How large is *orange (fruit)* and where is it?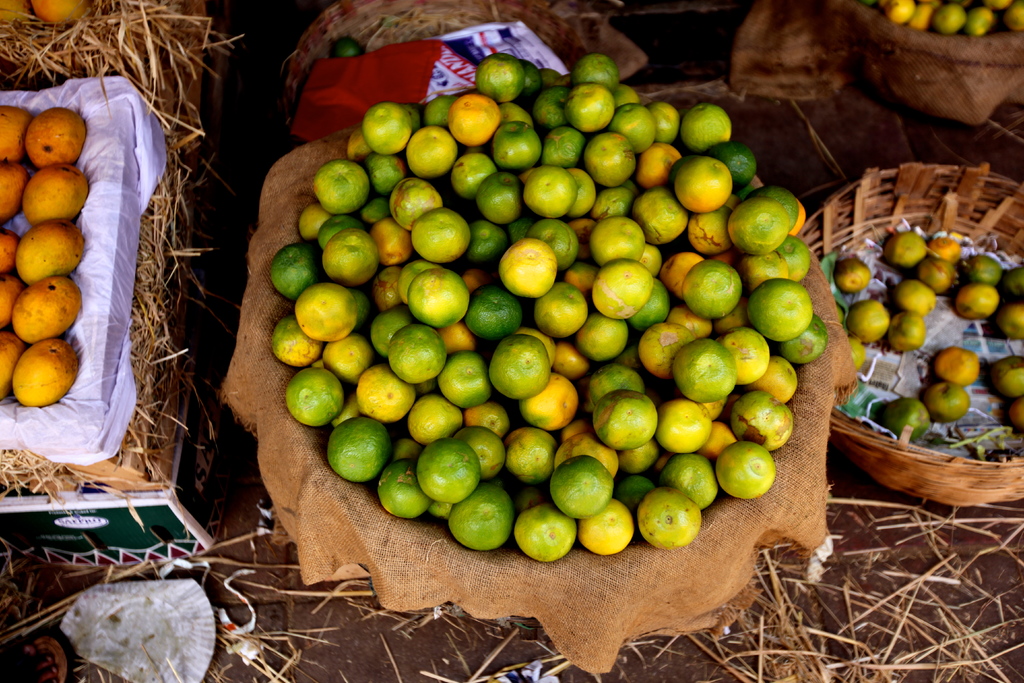
Bounding box: 451 489 510 544.
